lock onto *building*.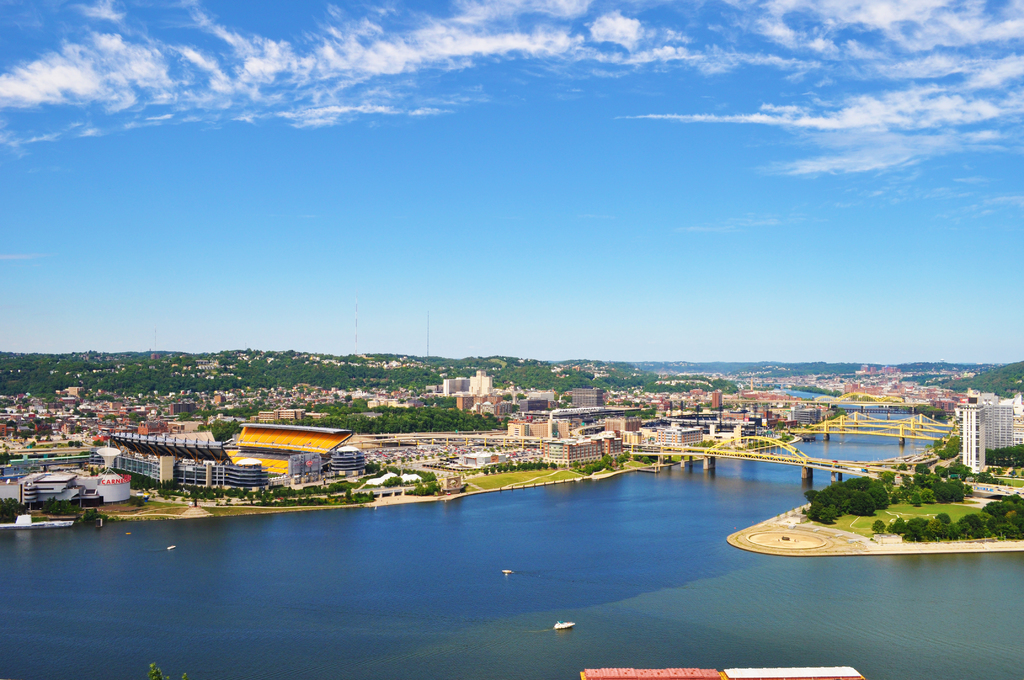
Locked: box=[963, 405, 1010, 472].
